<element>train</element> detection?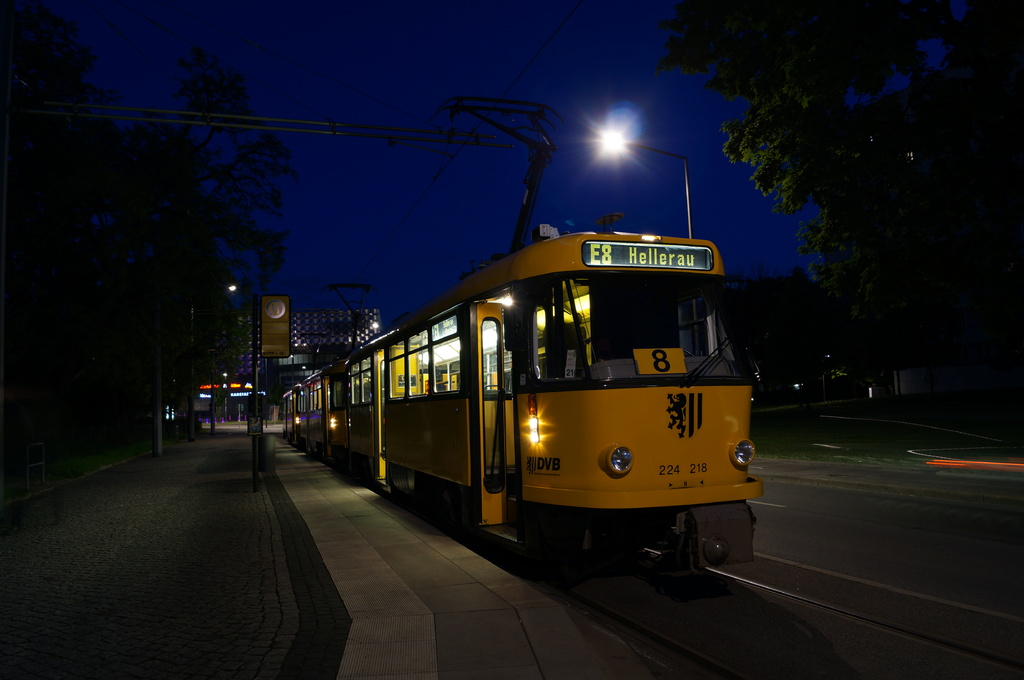
x1=280 y1=235 x2=762 y2=569
